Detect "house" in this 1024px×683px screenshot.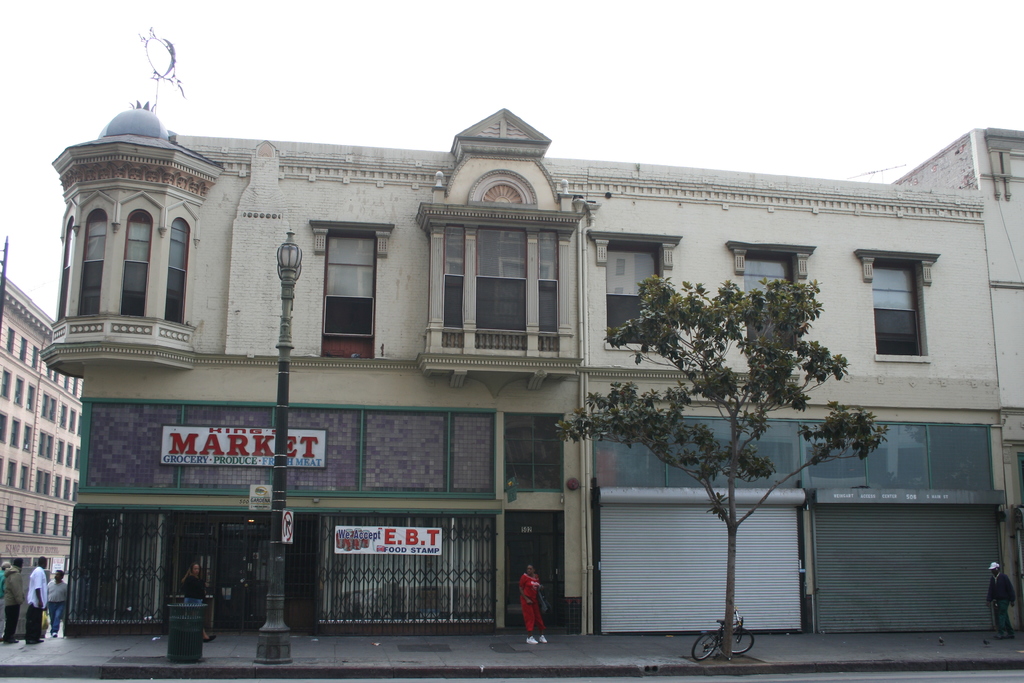
Detection: locate(0, 293, 73, 598).
